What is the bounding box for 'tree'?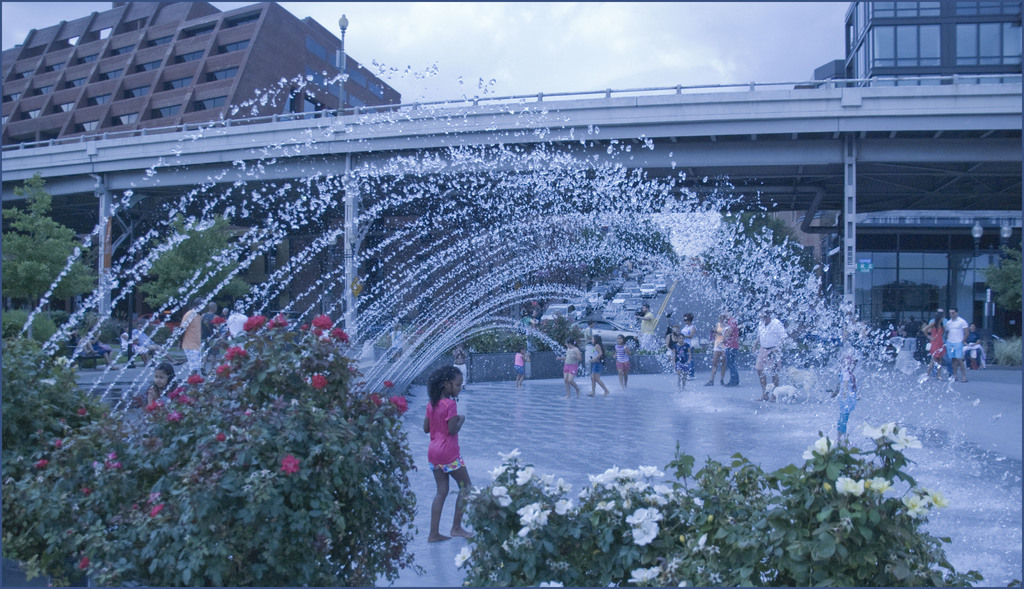
pyautogui.locateOnScreen(134, 206, 266, 314).
